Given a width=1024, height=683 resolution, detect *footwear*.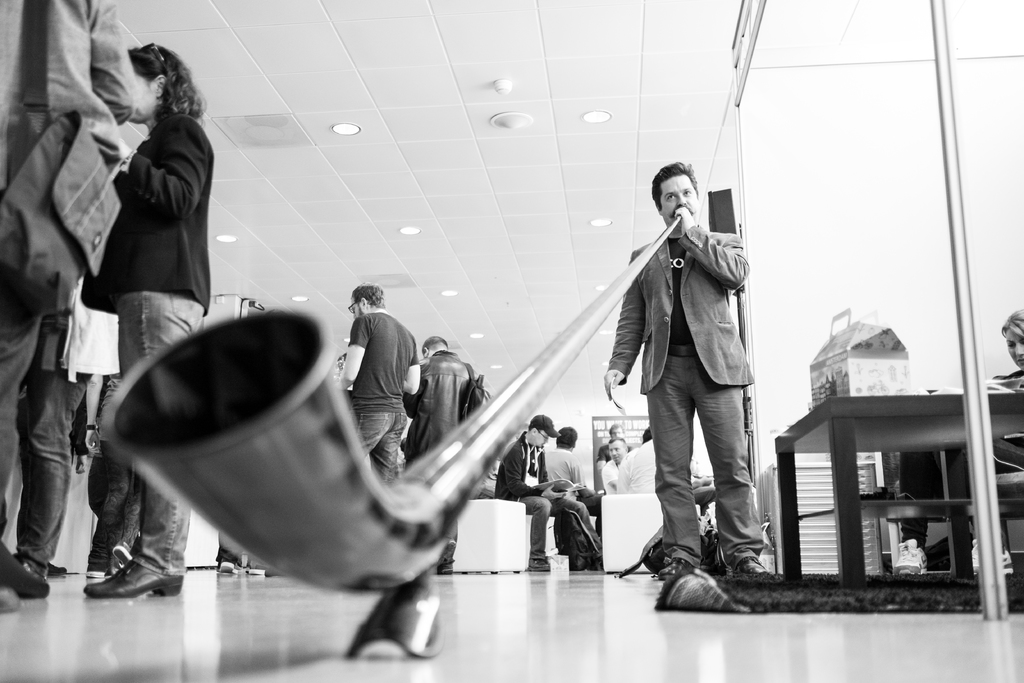
84, 561, 102, 572.
